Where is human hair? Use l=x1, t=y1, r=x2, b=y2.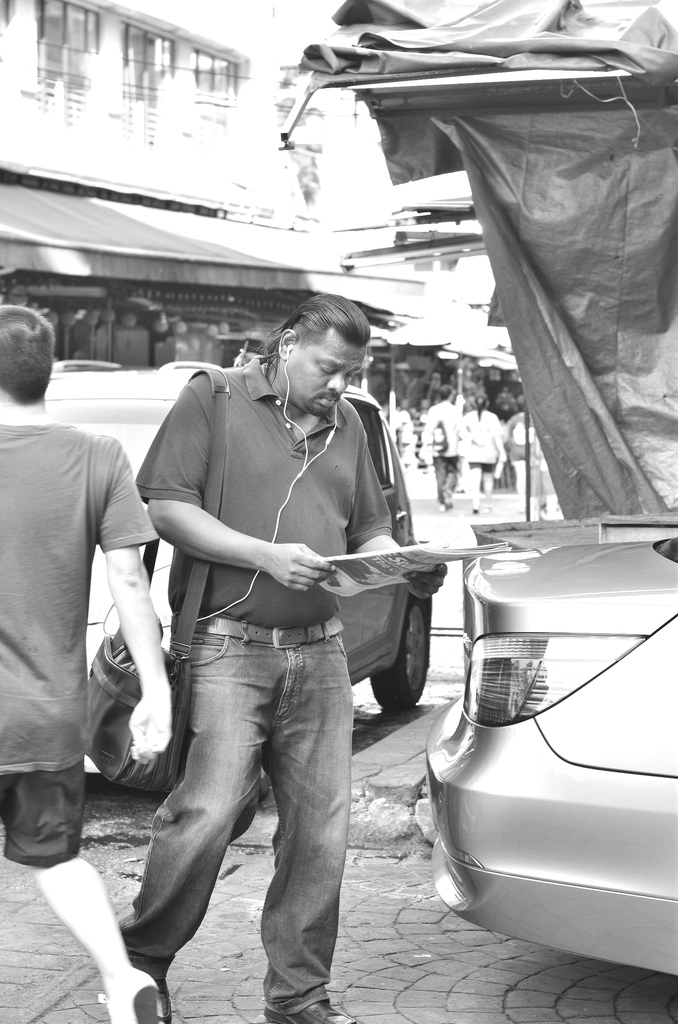
l=517, t=397, r=531, b=416.
